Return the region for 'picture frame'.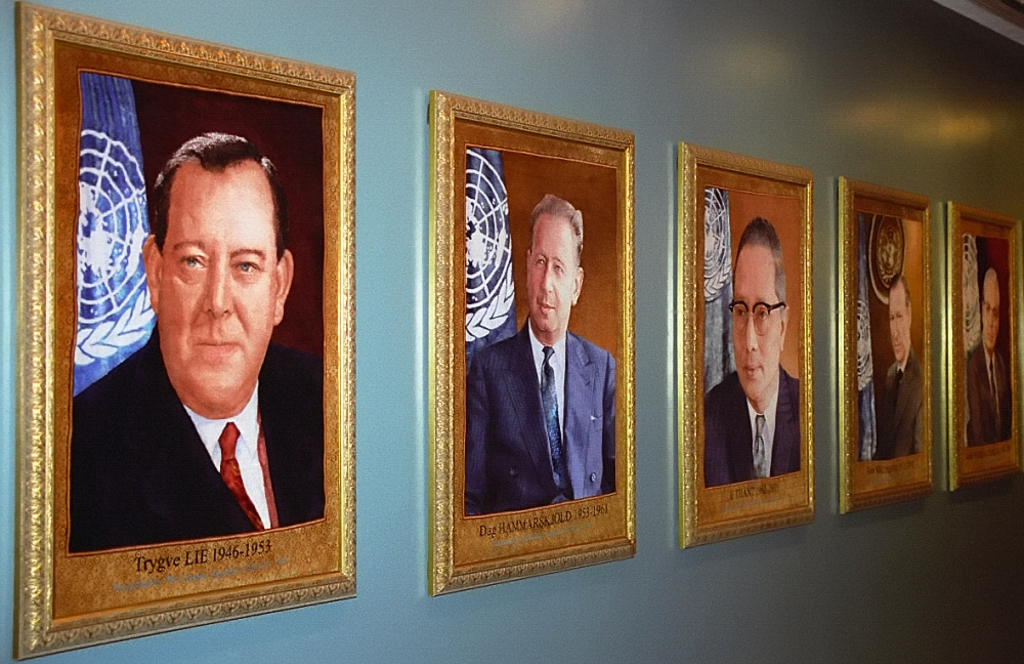
676 147 816 548.
